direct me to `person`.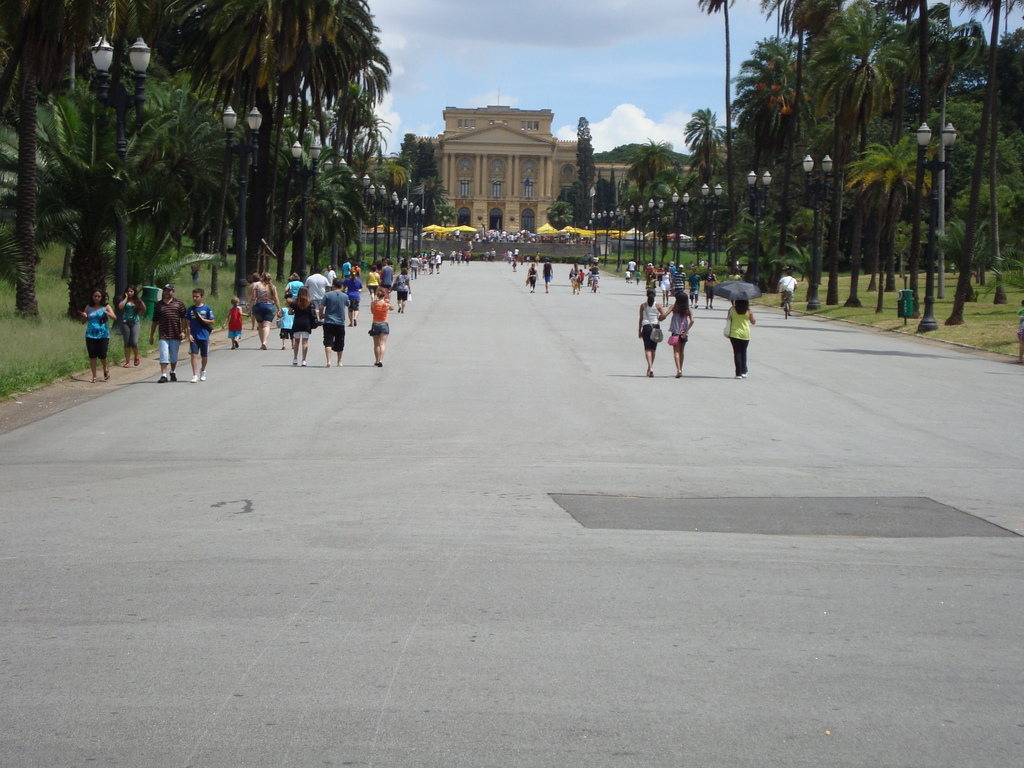
Direction: x1=394, y1=266, x2=411, y2=313.
